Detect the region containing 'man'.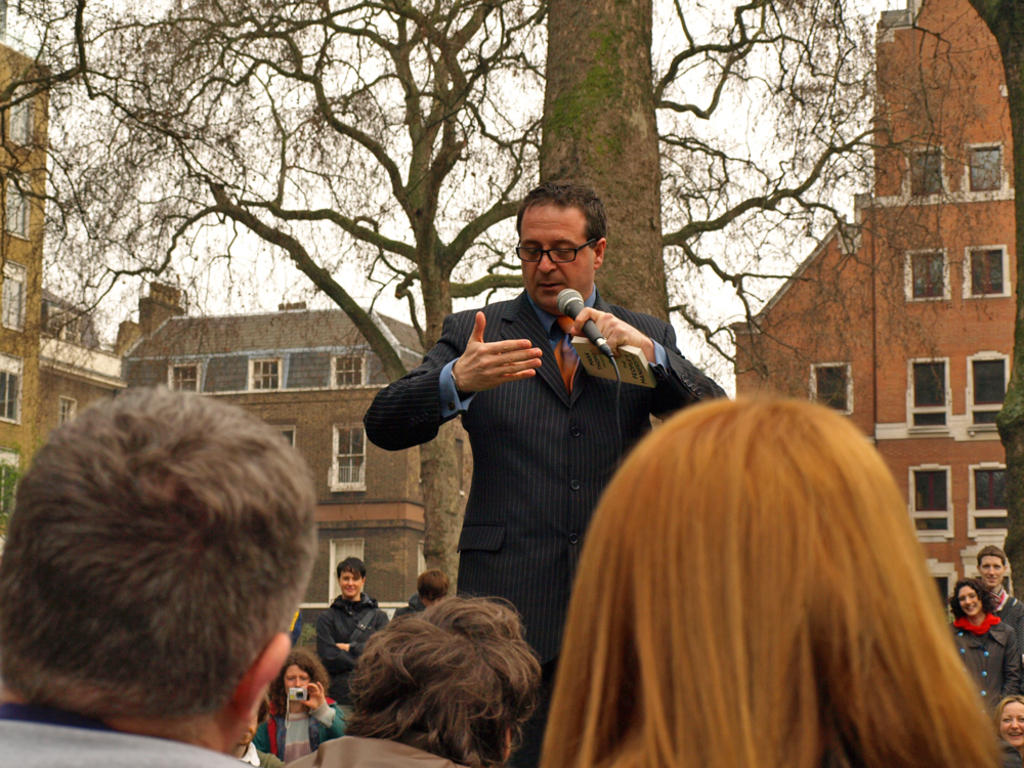
<region>0, 383, 324, 767</region>.
